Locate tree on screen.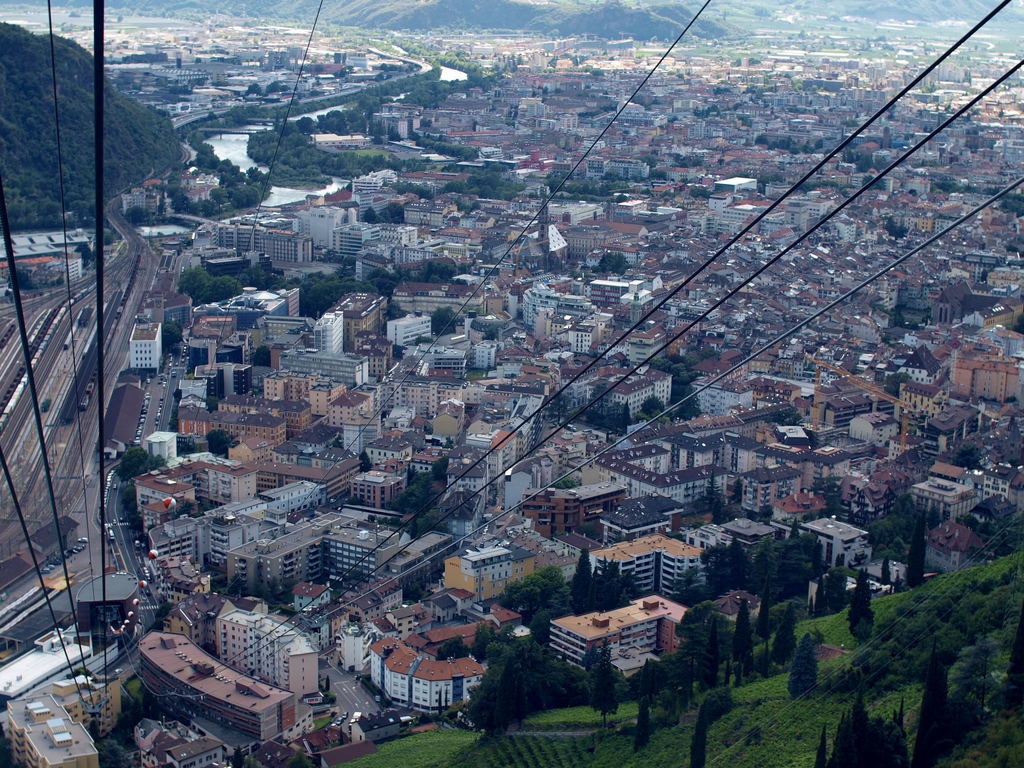
On screen at x1=667, y1=644, x2=707, y2=711.
